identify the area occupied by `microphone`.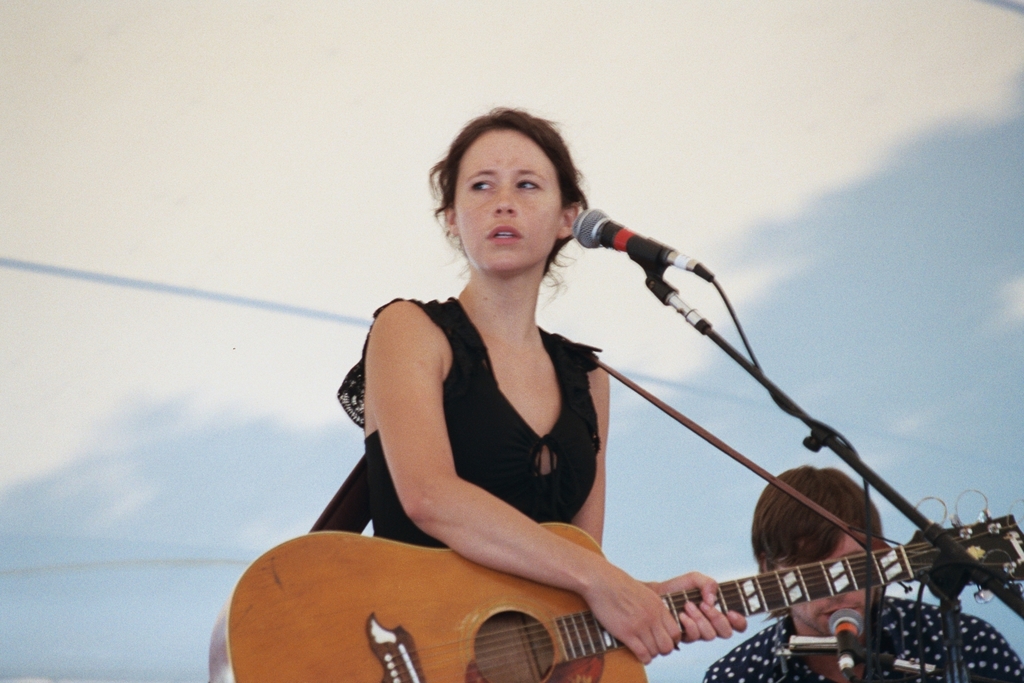
Area: 828/609/865/667.
